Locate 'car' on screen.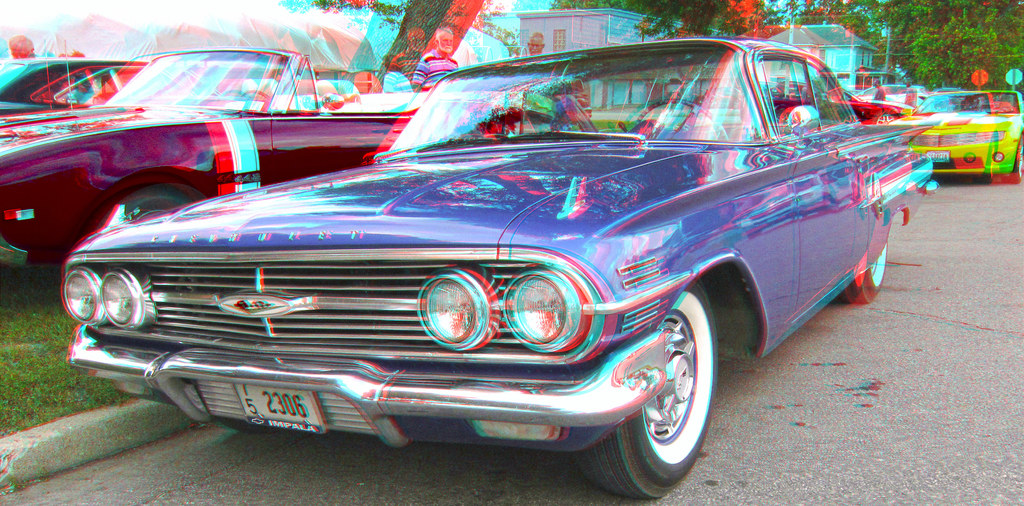
On screen at <box>888,82,1020,192</box>.
